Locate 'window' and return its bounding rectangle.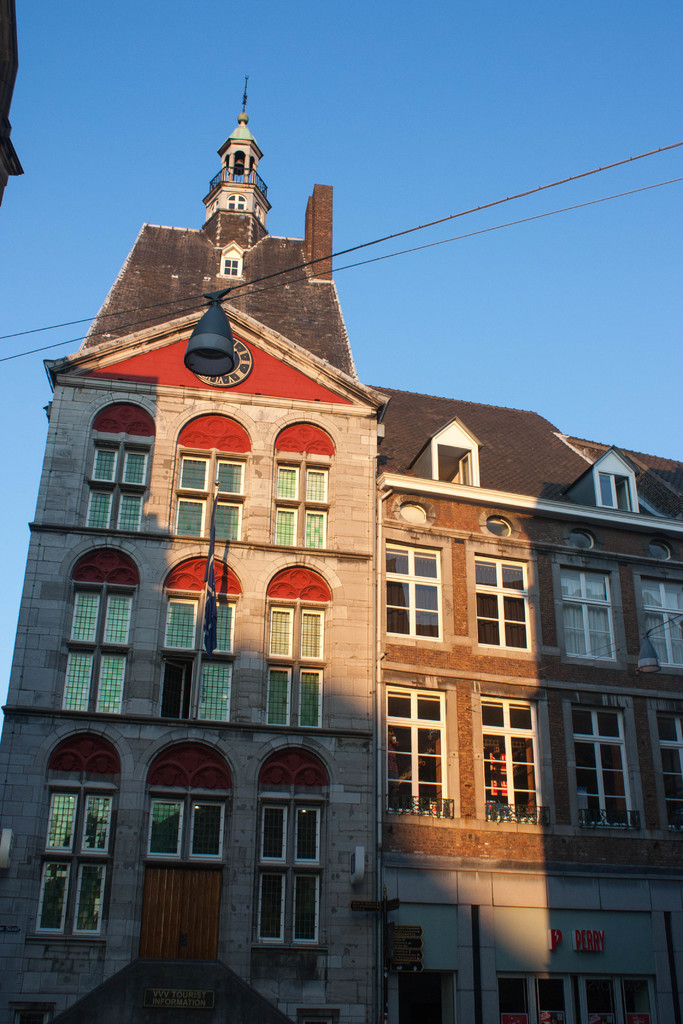
[left=140, top=787, right=226, bottom=865].
